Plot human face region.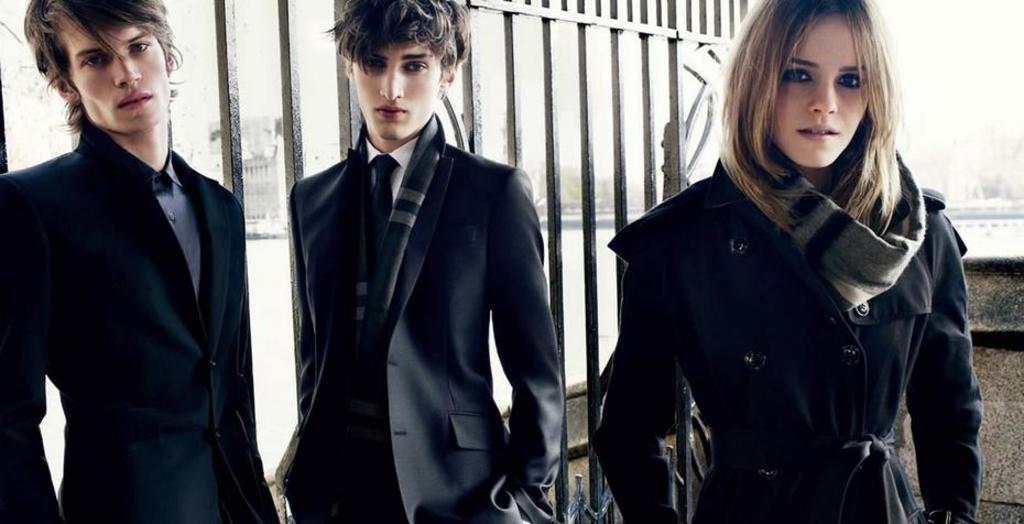
Plotted at <bbox>765, 15, 872, 166</bbox>.
